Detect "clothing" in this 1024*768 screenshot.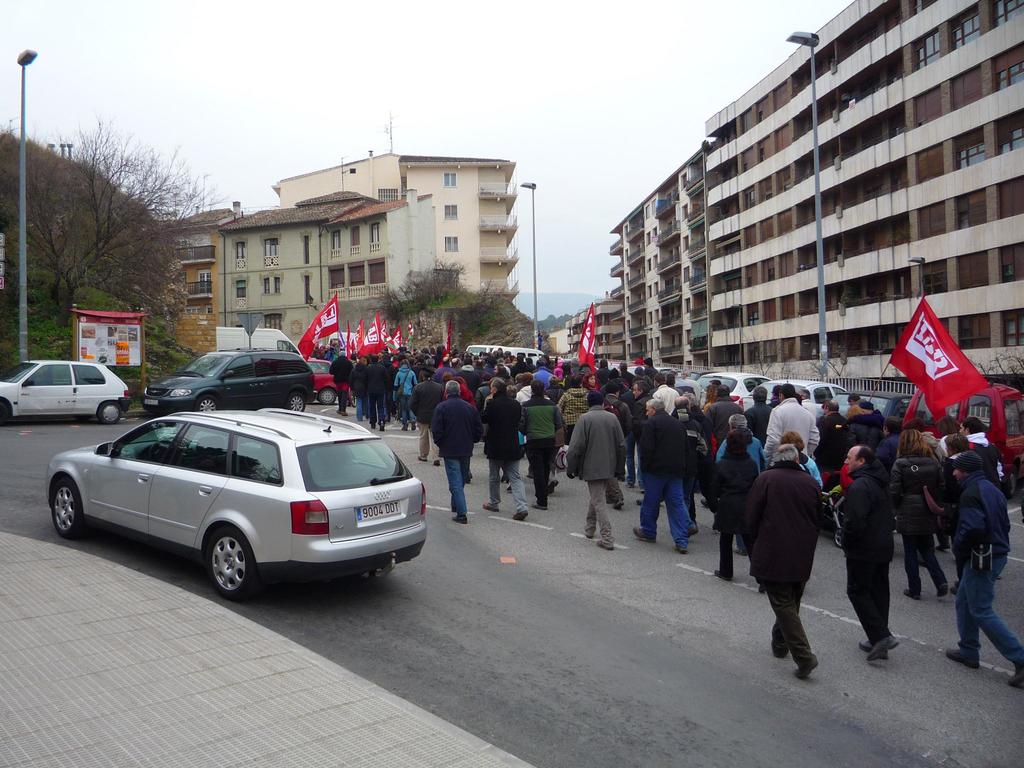
Detection: x1=744, y1=434, x2=844, y2=648.
